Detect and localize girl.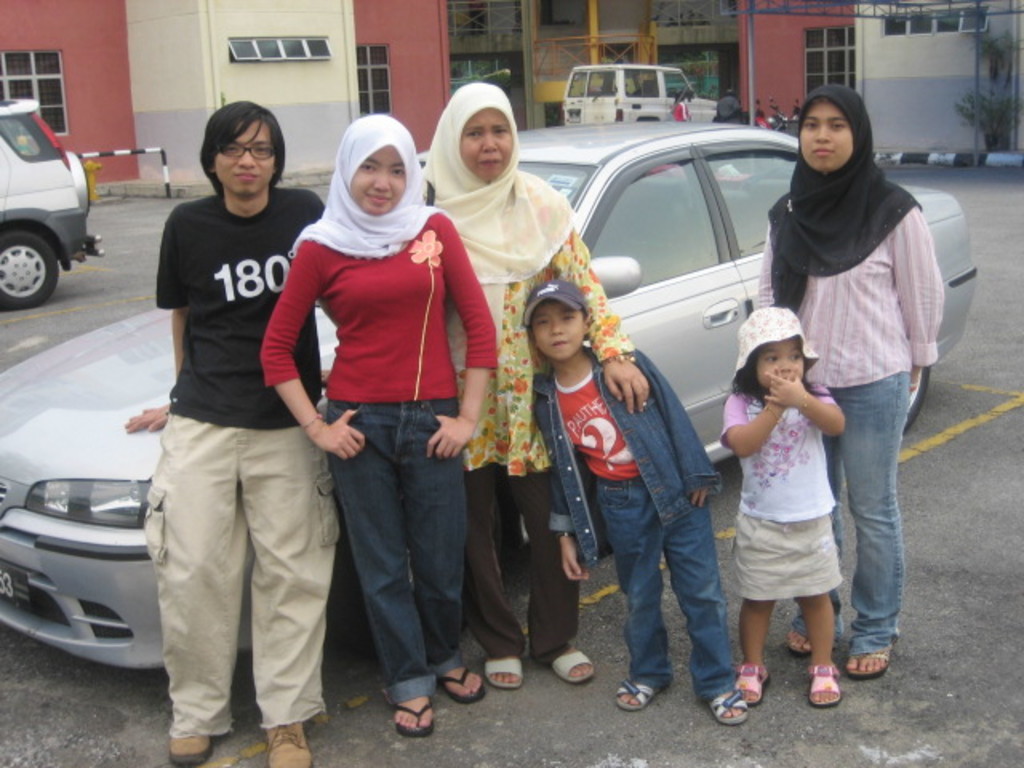
Localized at [left=717, top=307, right=845, bottom=706].
